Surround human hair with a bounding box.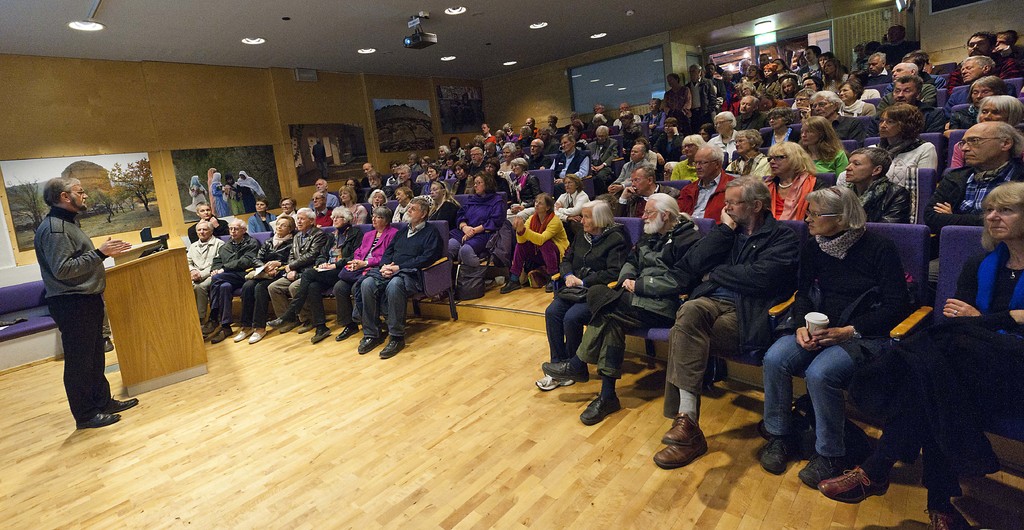
x1=895 y1=62 x2=916 y2=70.
